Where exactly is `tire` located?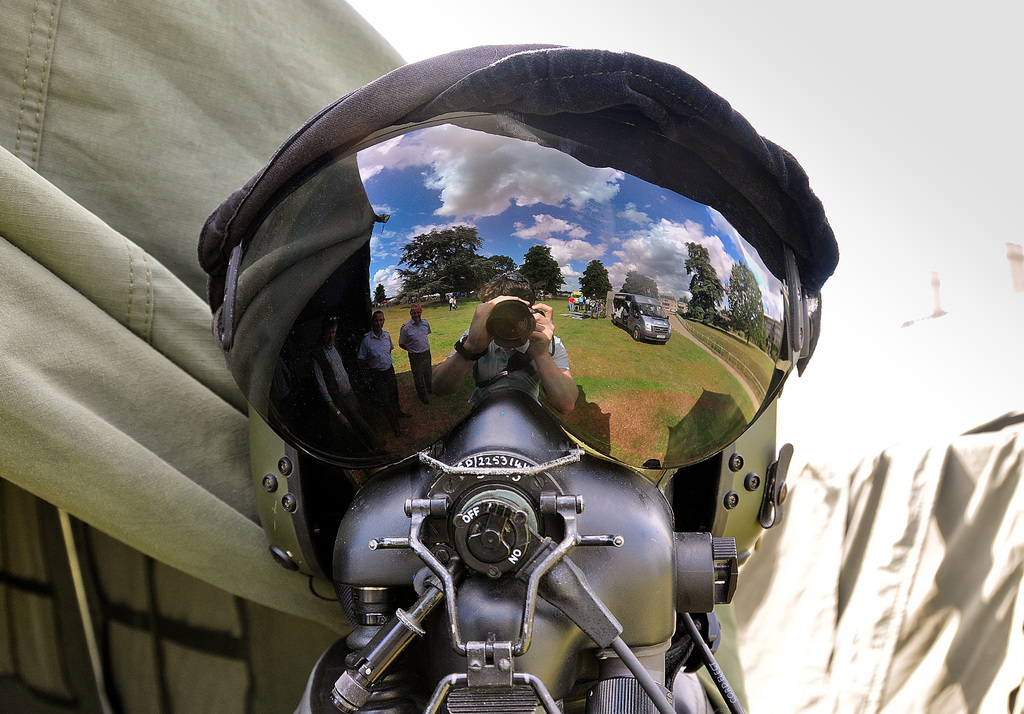
Its bounding box is BBox(609, 312, 616, 323).
